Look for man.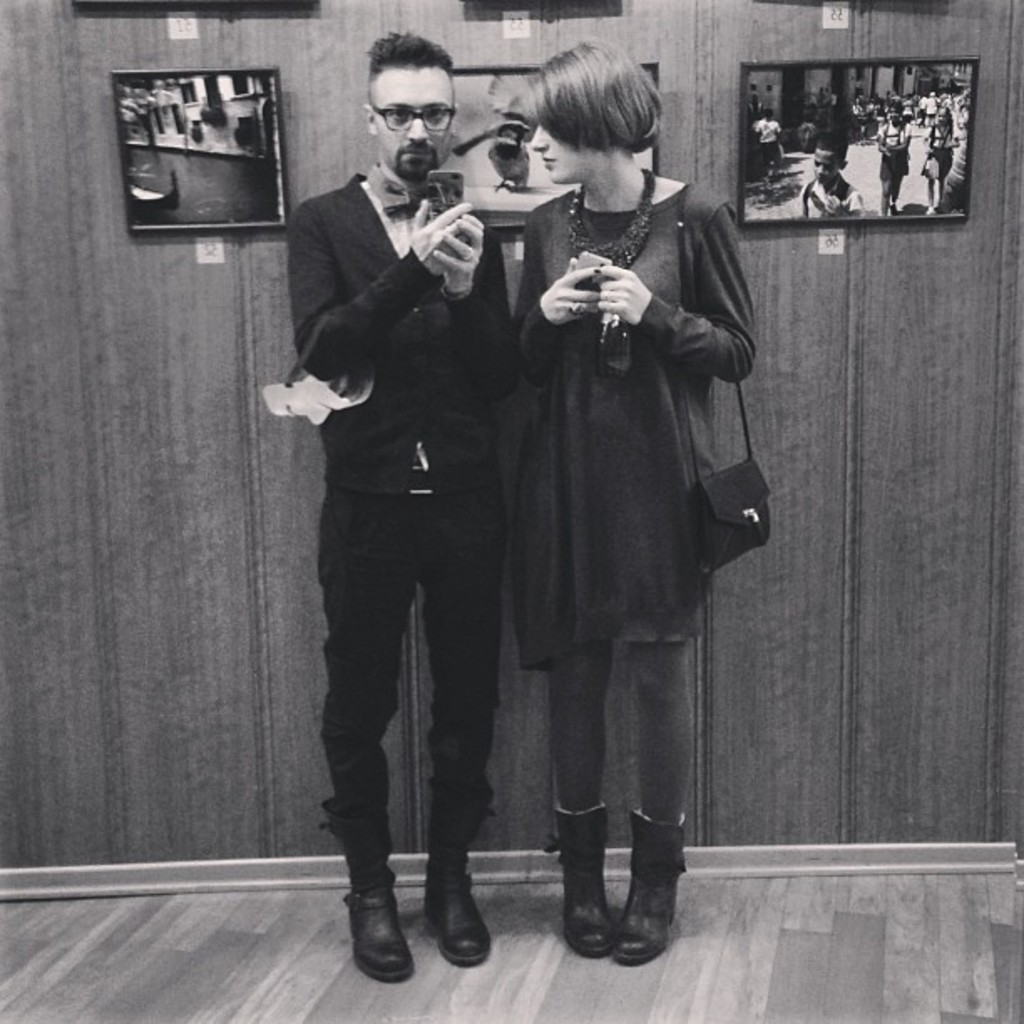
Found: pyautogui.locateOnScreen(283, 38, 554, 999).
